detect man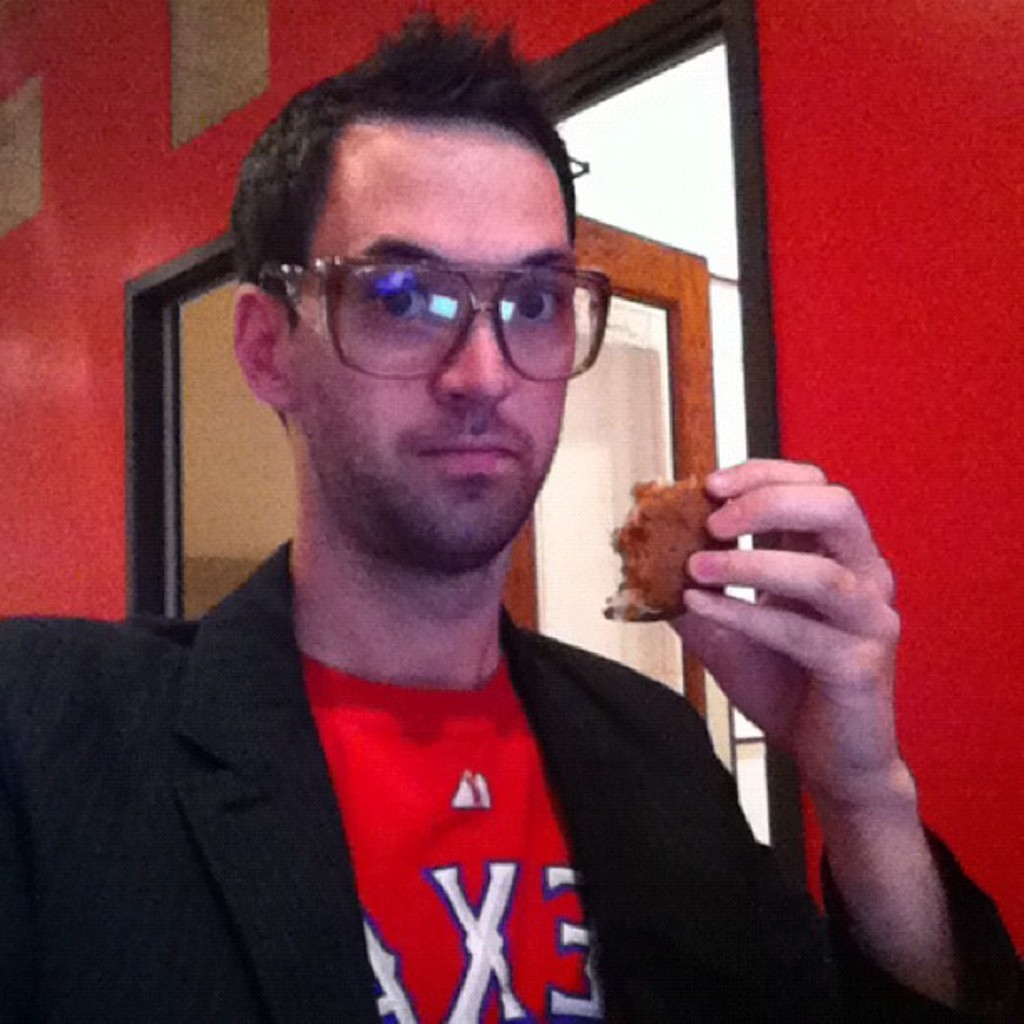
region(55, 137, 892, 1023)
